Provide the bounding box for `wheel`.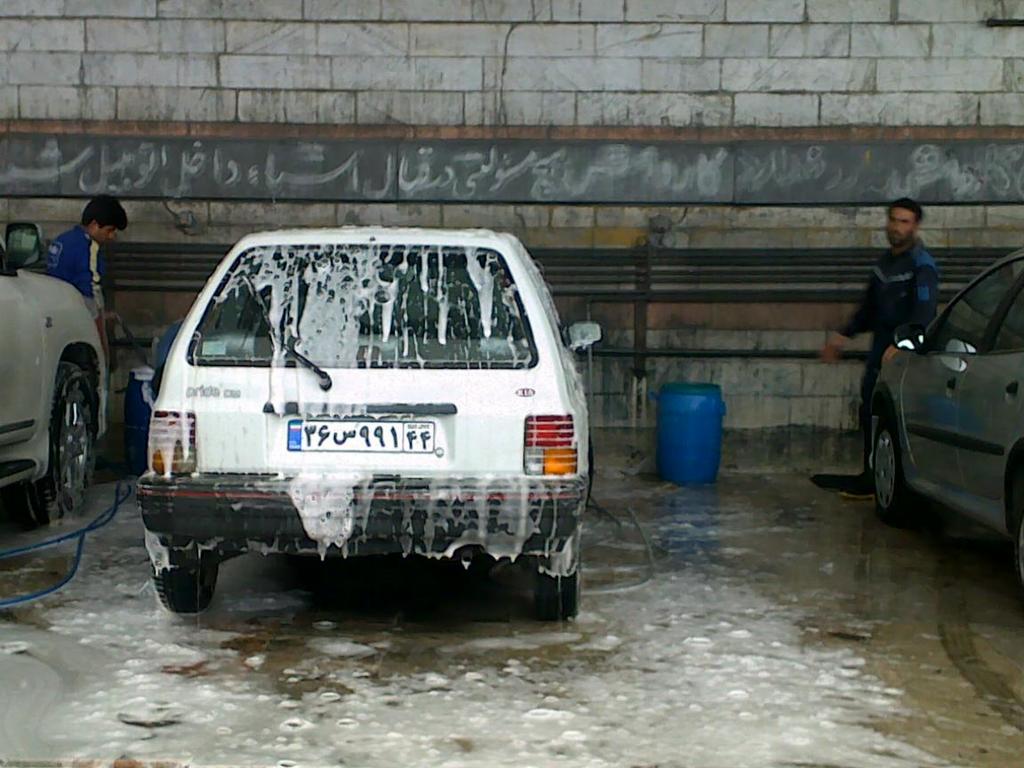
<box>534,560,587,625</box>.
